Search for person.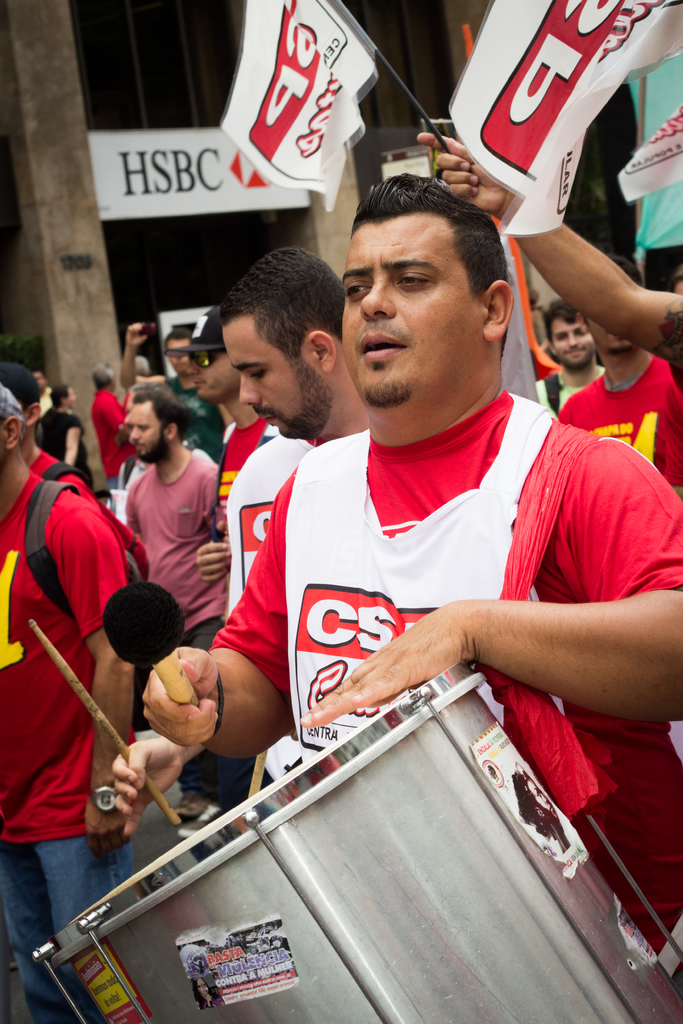
Found at detection(172, 310, 275, 581).
